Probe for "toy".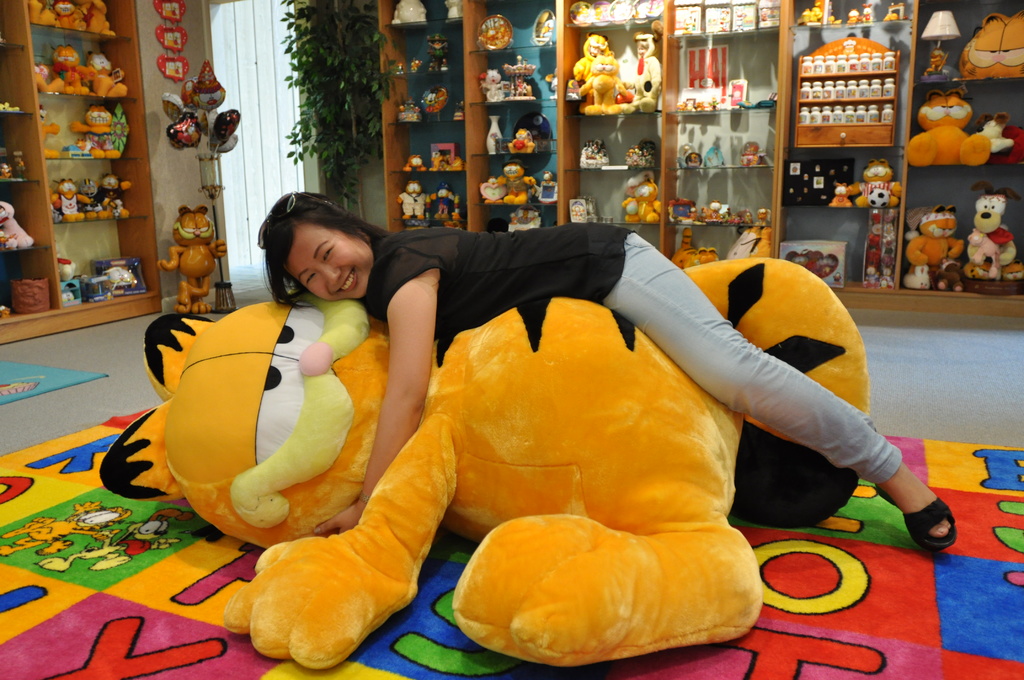
Probe result: {"left": 975, "top": 110, "right": 1013, "bottom": 159}.
